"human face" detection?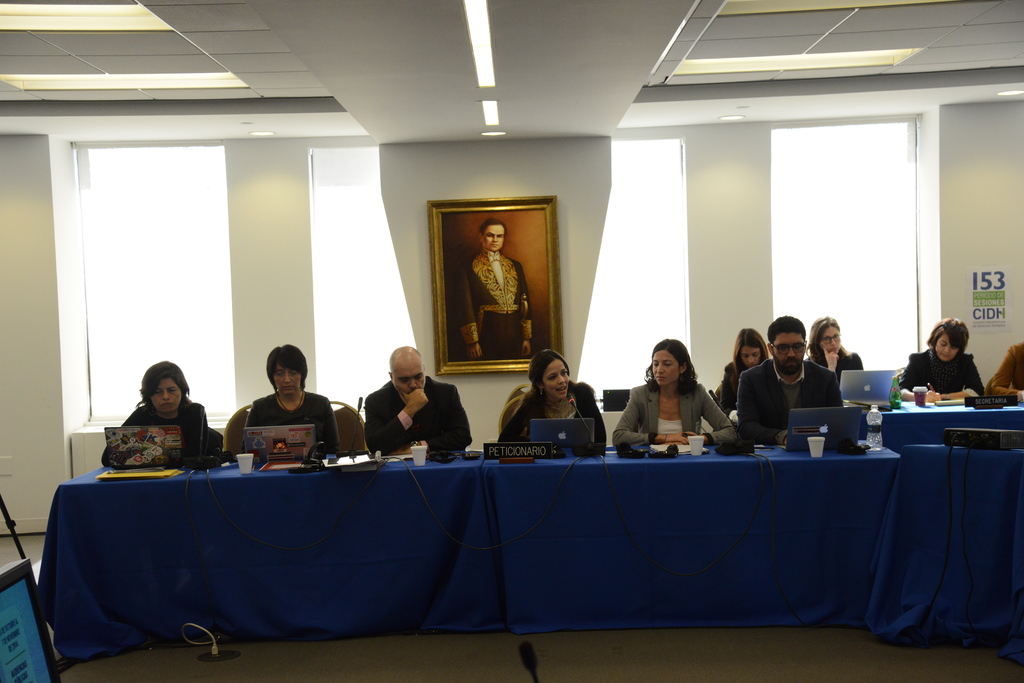
bbox(936, 333, 954, 365)
